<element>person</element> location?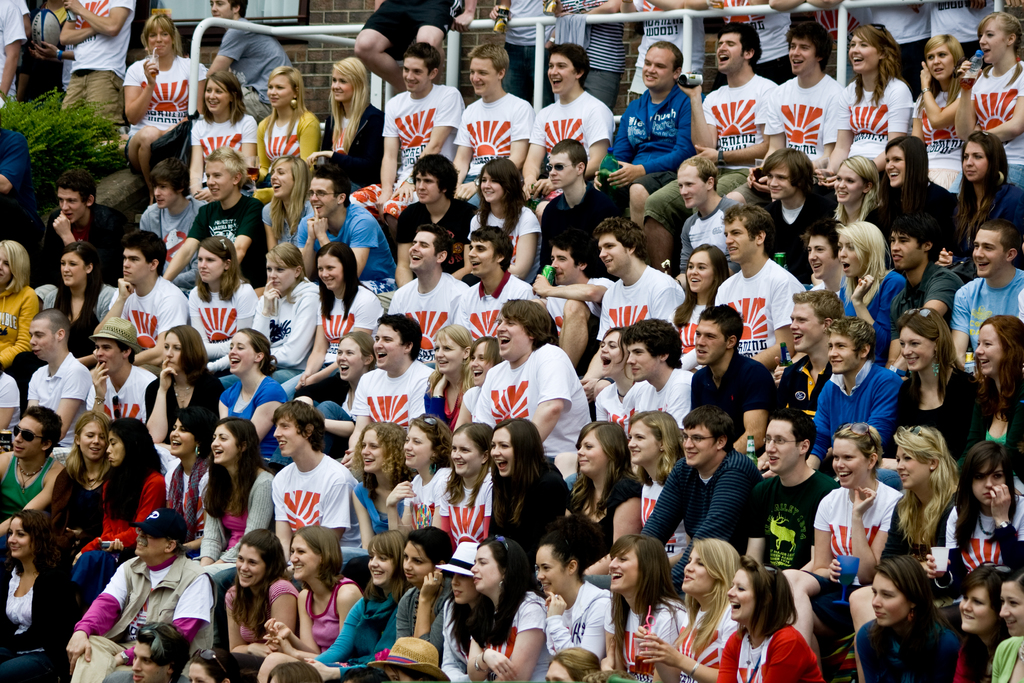
[left=390, top=528, right=452, bottom=679]
